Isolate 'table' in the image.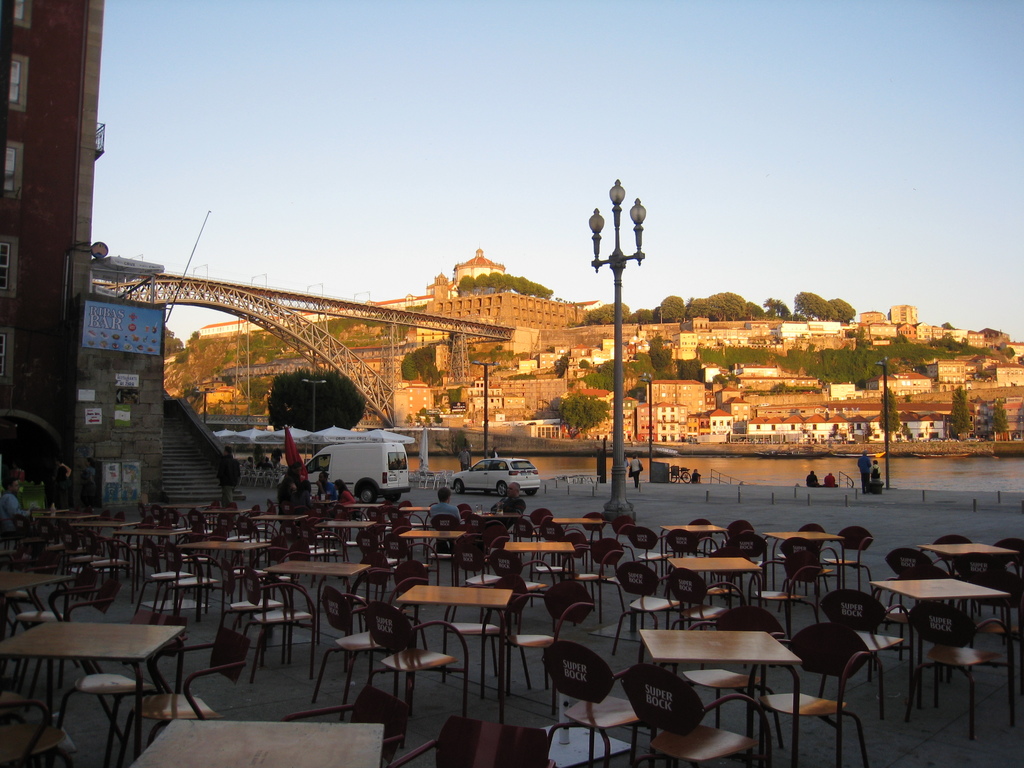
Isolated region: <bbox>118, 525, 186, 600</bbox>.
